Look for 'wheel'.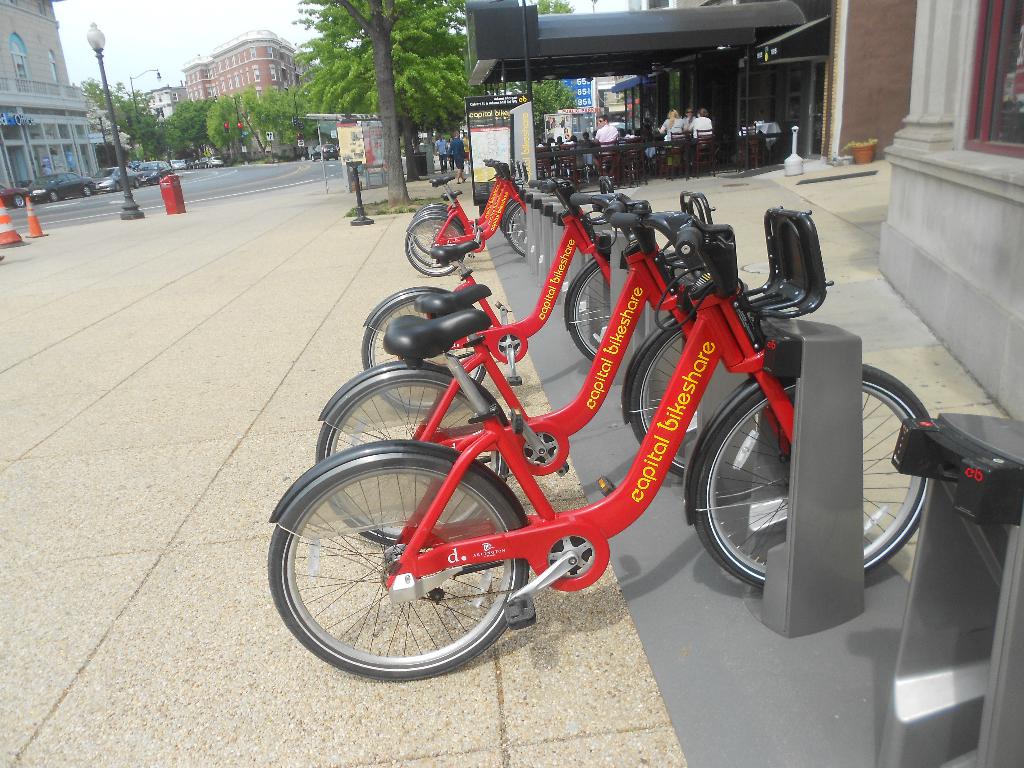
Found: box(312, 369, 510, 549).
